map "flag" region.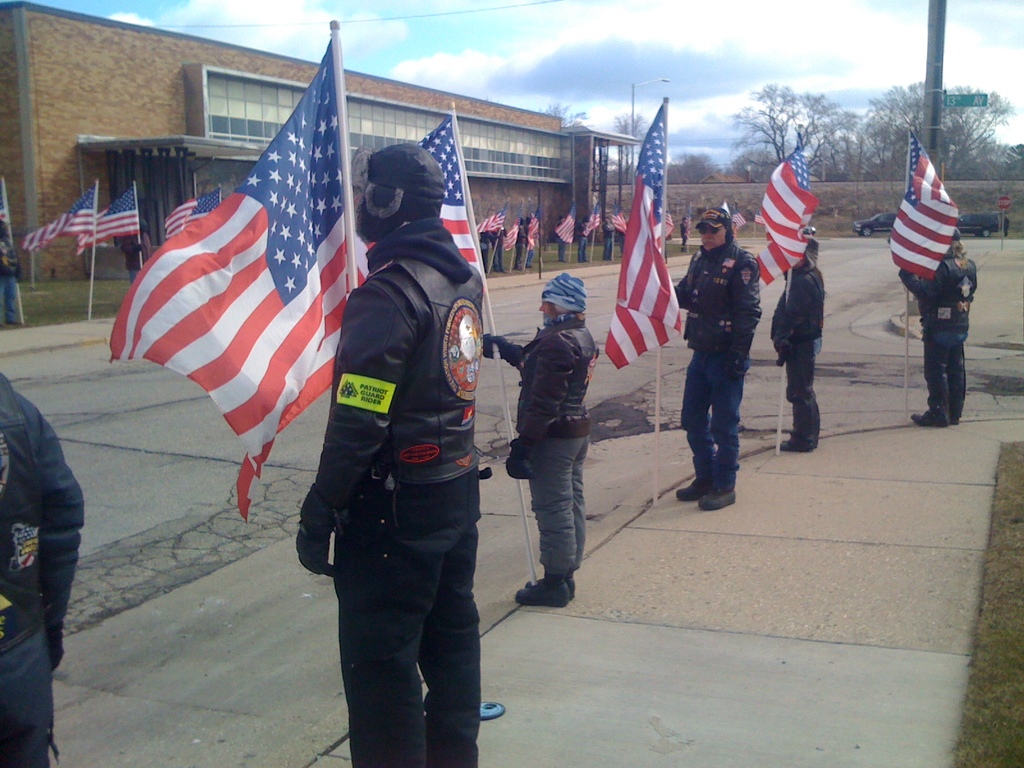
Mapped to <bbox>552, 207, 579, 243</bbox>.
